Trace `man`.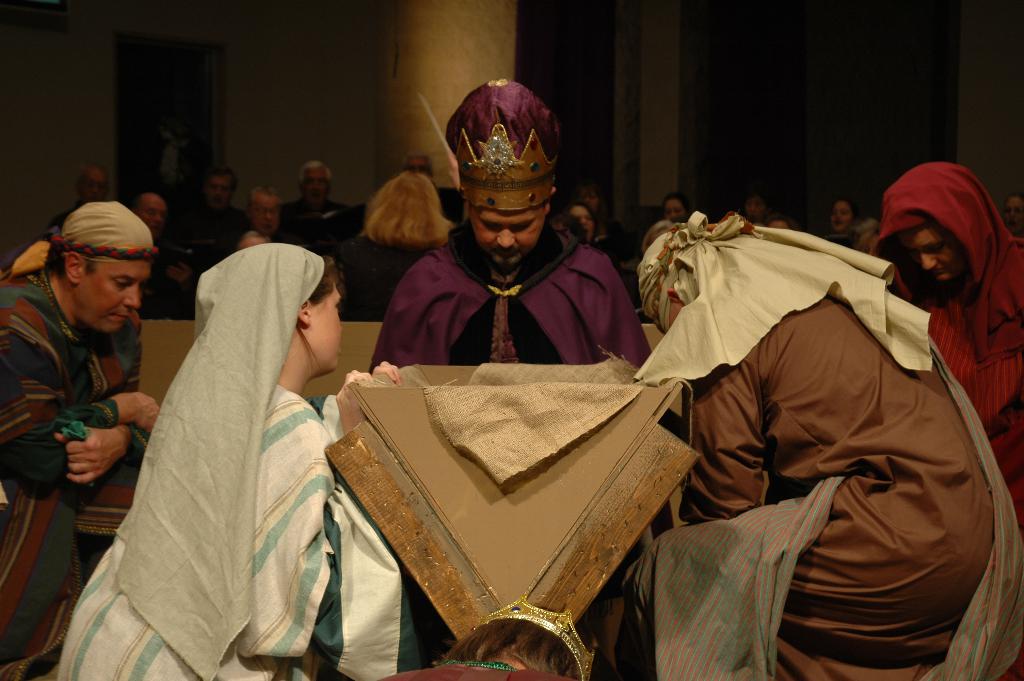
Traced to region(125, 193, 196, 325).
